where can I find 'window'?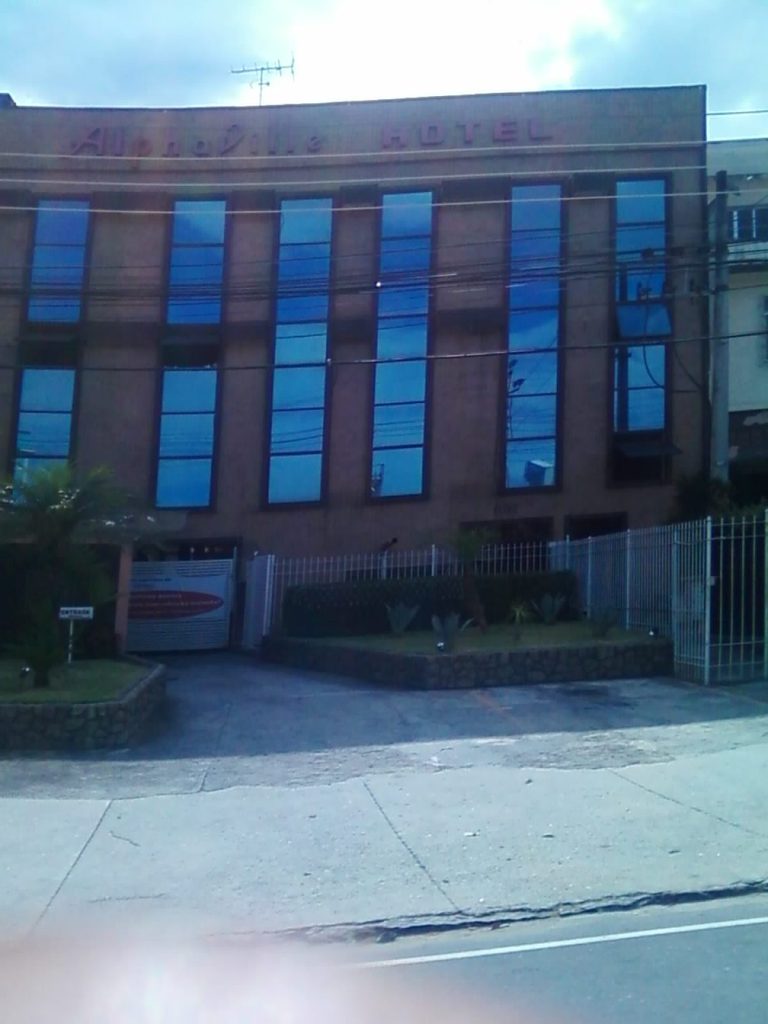
You can find it at x1=609, y1=175, x2=675, y2=471.
